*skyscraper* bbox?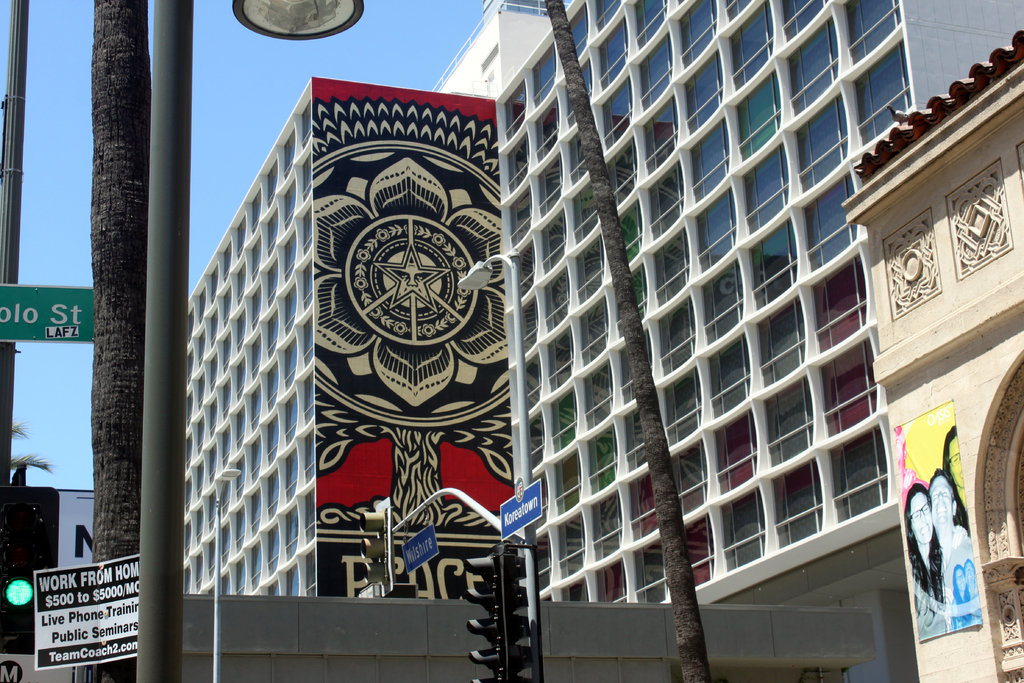
<bbox>489, 0, 1023, 682</bbox>
